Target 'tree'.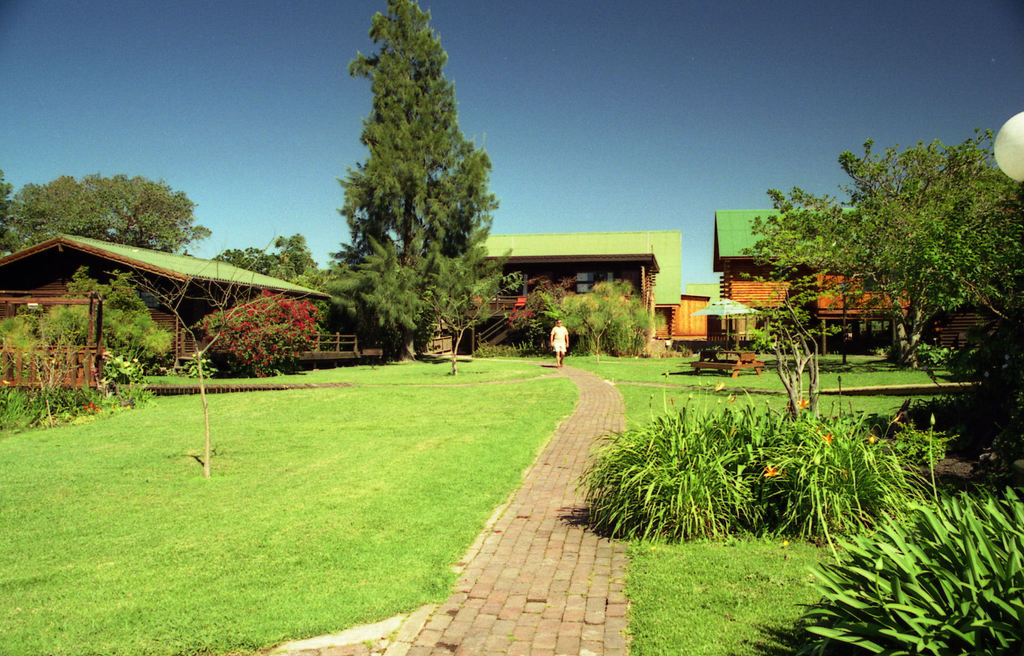
Target region: left=0, top=173, right=213, bottom=270.
